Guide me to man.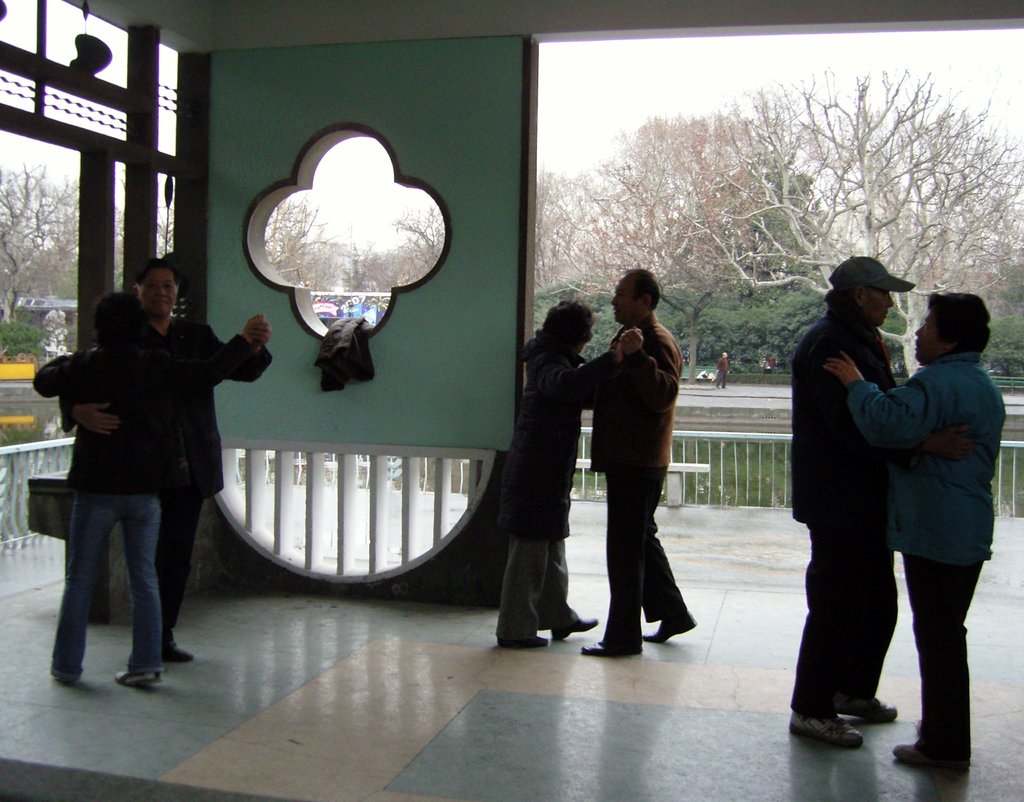
Guidance: (x1=785, y1=247, x2=906, y2=742).
